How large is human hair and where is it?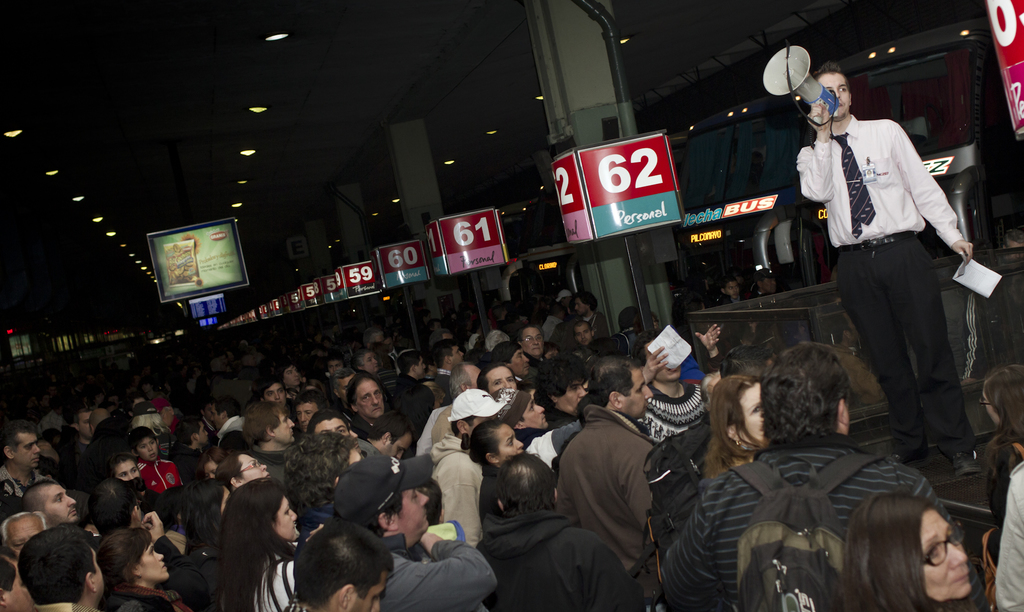
Bounding box: 982, 367, 1023, 474.
